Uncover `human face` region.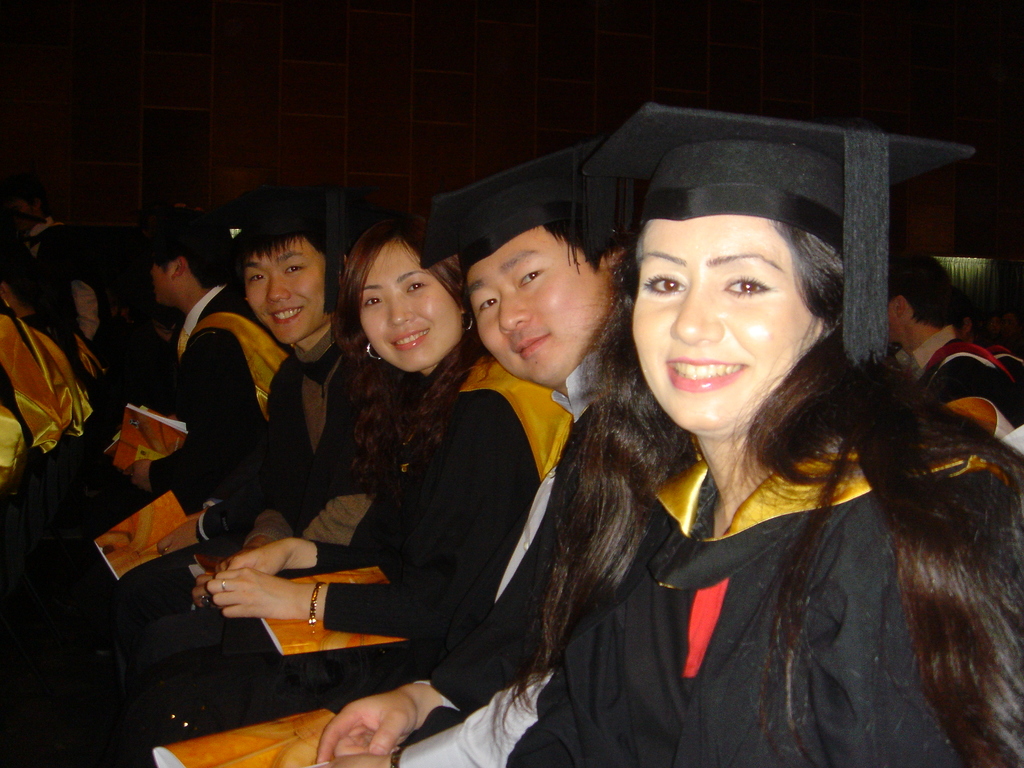
Uncovered: detection(156, 257, 172, 303).
